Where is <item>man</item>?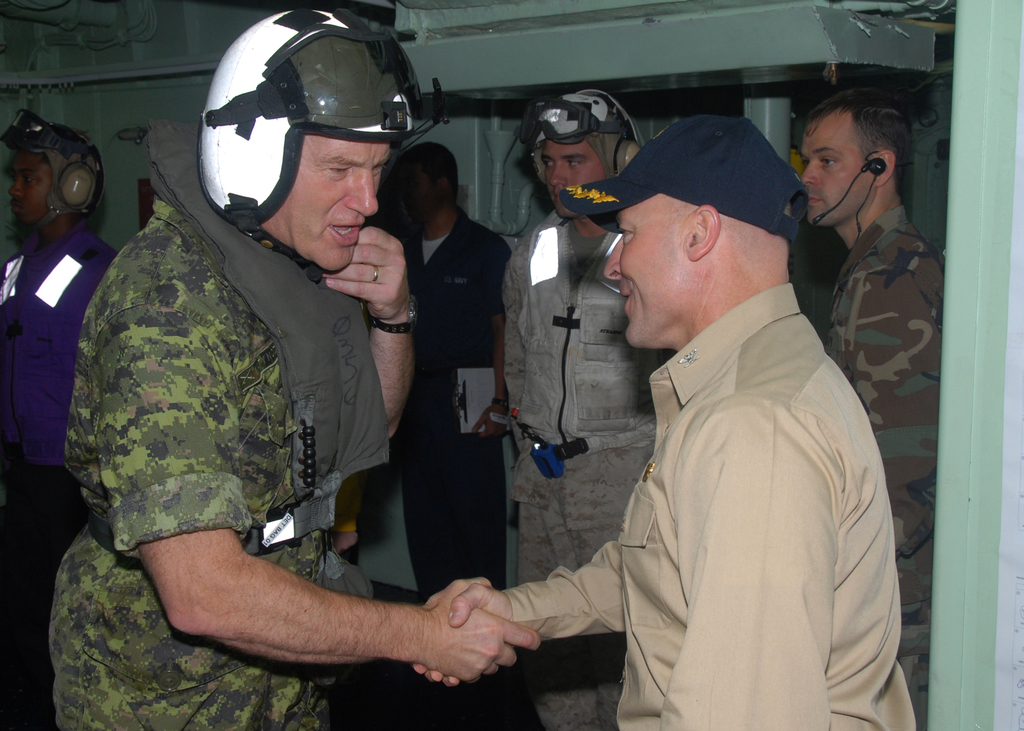
0 111 114 559.
